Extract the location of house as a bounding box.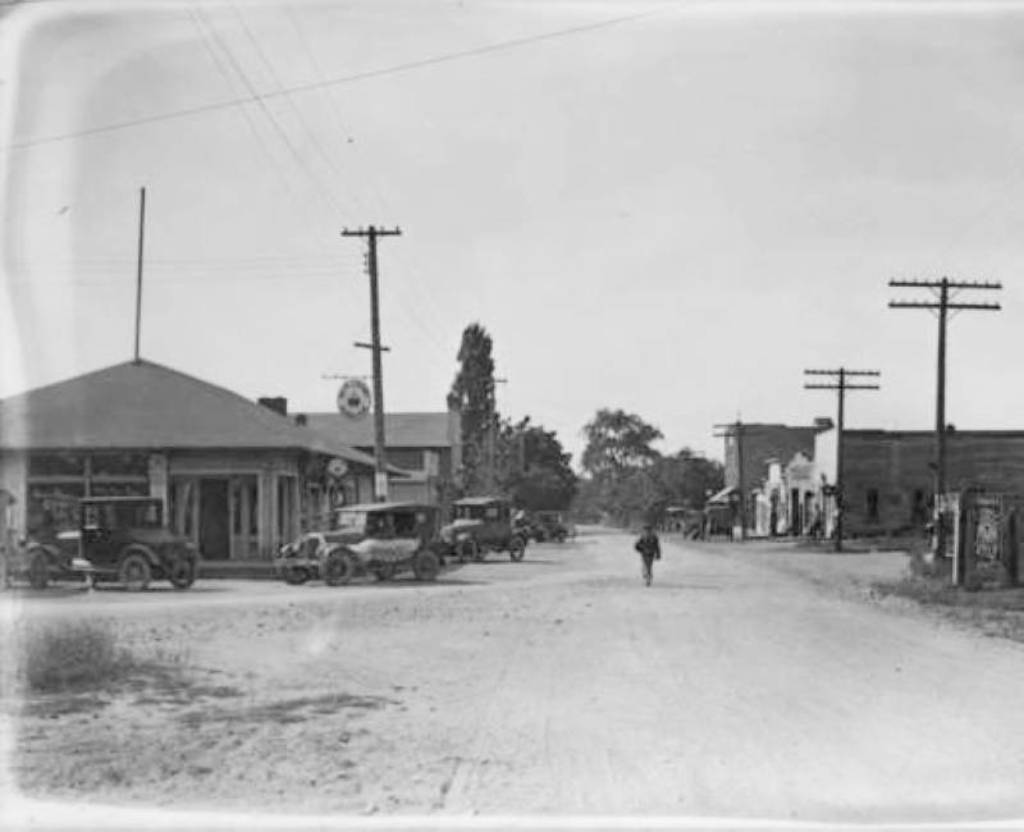
(left=259, top=394, right=465, bottom=520).
